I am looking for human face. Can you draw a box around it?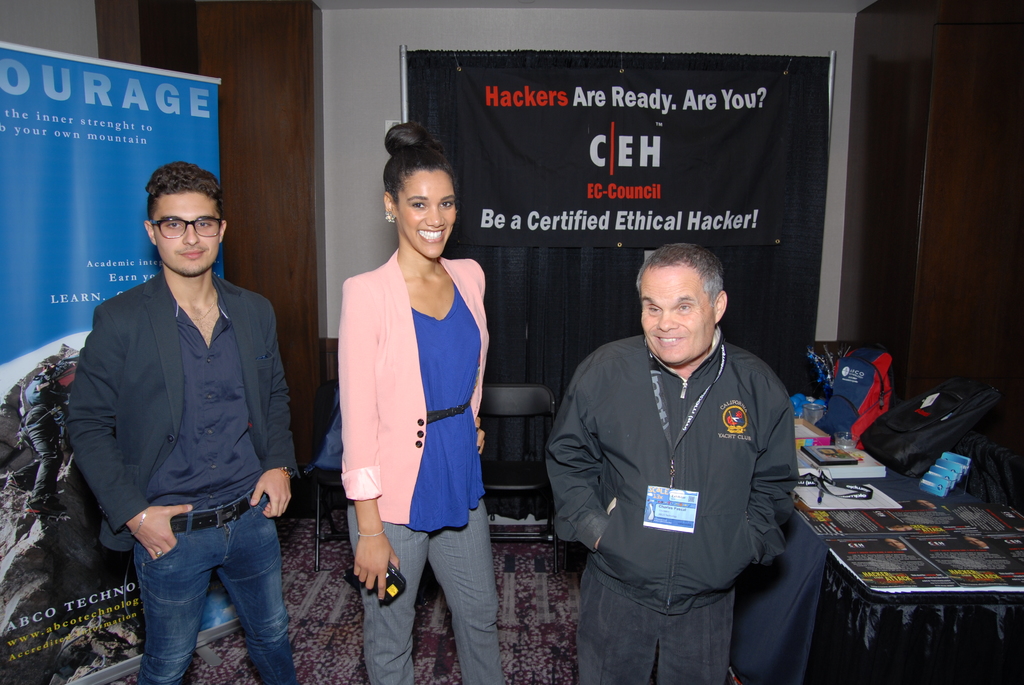
Sure, the bounding box is select_region(390, 167, 454, 257).
